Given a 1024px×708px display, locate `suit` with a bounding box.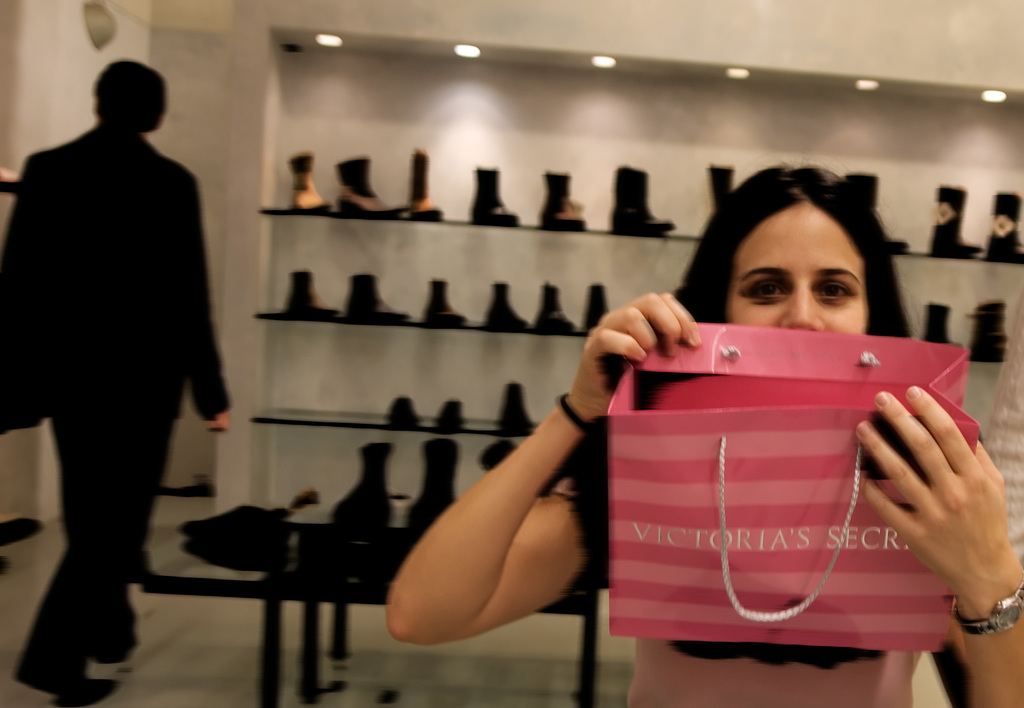
Located: select_region(15, 69, 236, 650).
